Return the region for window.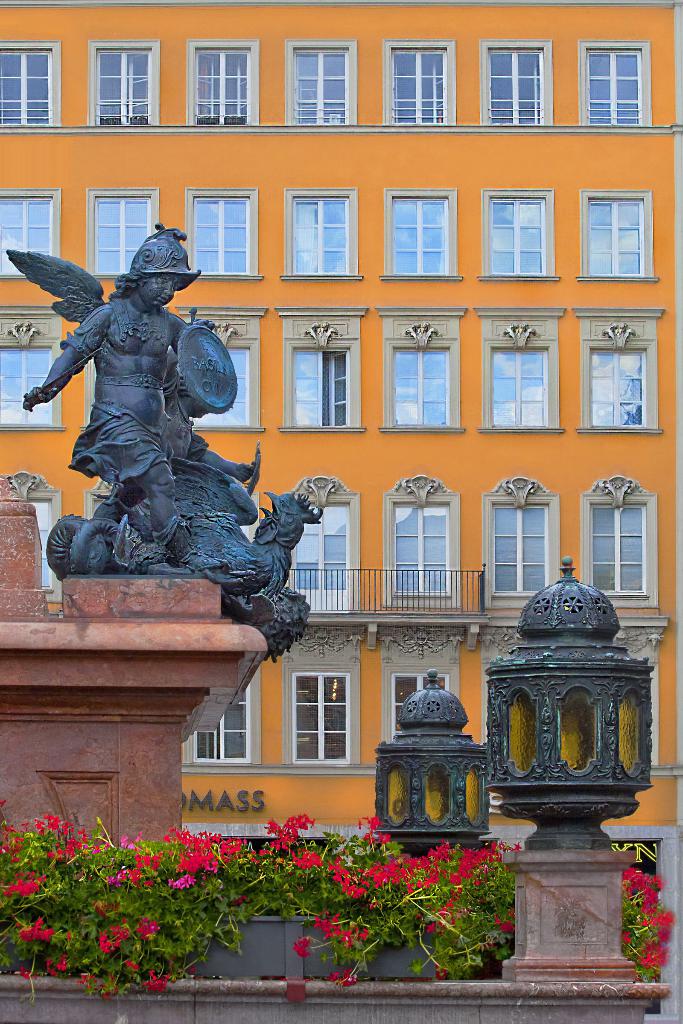
[x1=495, y1=350, x2=549, y2=422].
